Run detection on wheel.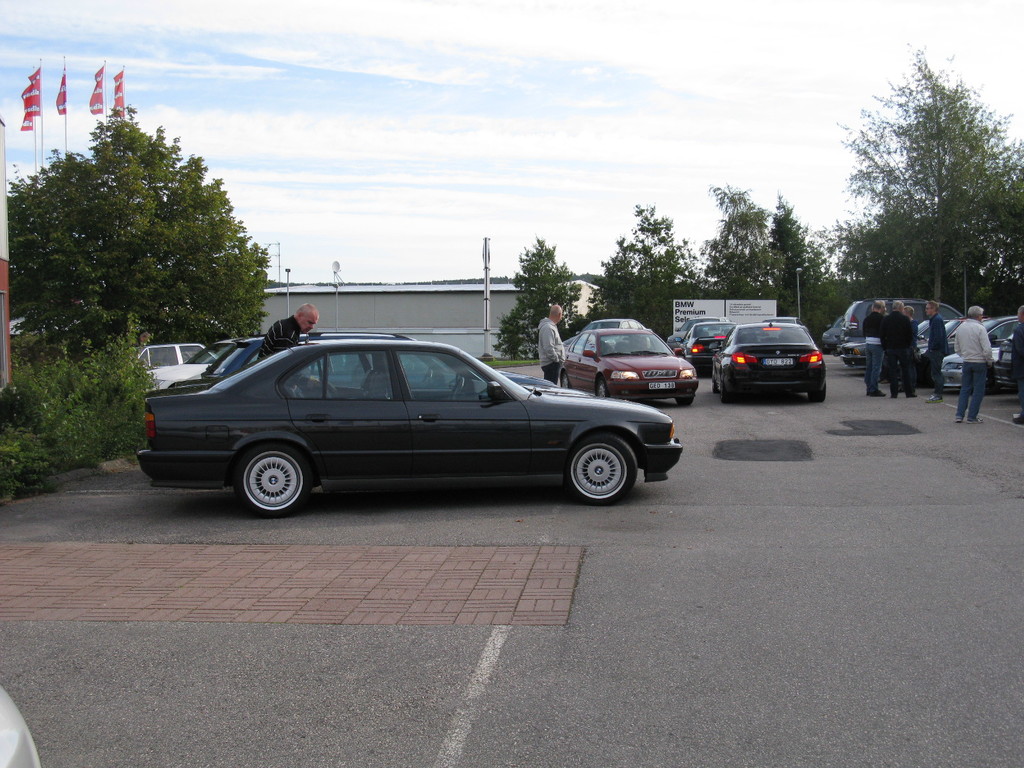
Result: [x1=807, y1=385, x2=825, y2=401].
